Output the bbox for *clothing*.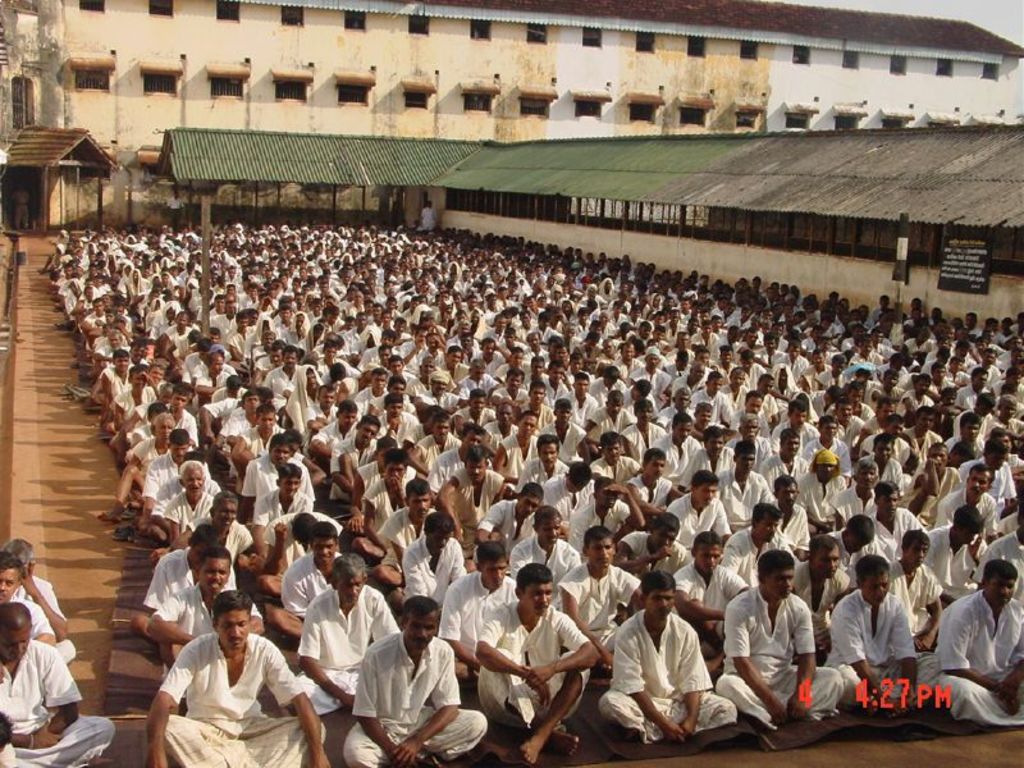
select_region(498, 436, 541, 474).
